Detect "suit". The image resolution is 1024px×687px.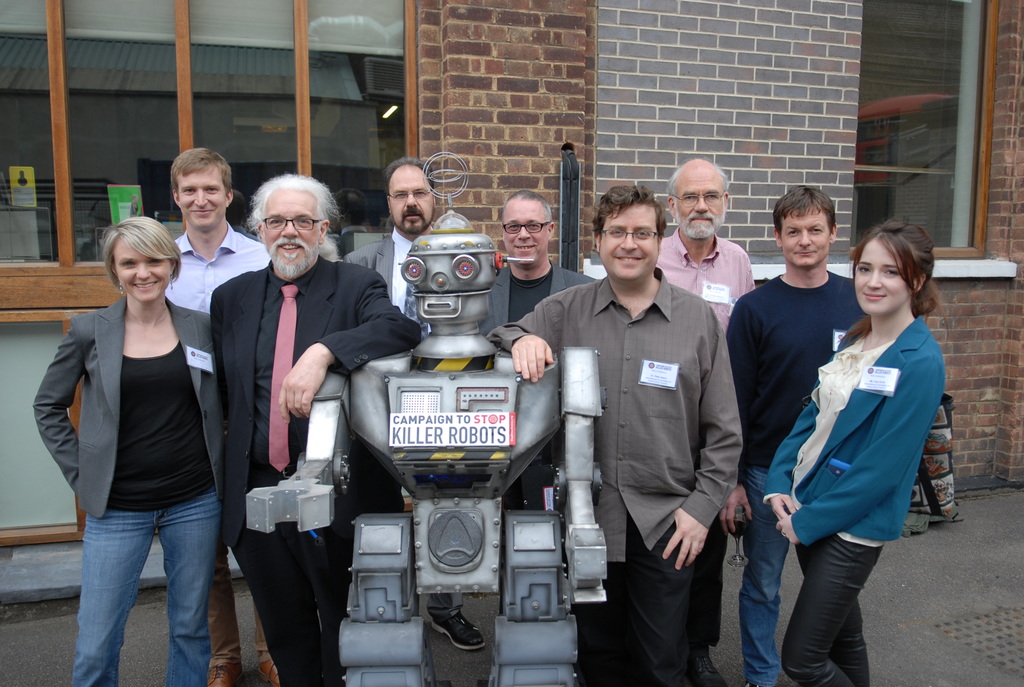
37/298/228/516.
